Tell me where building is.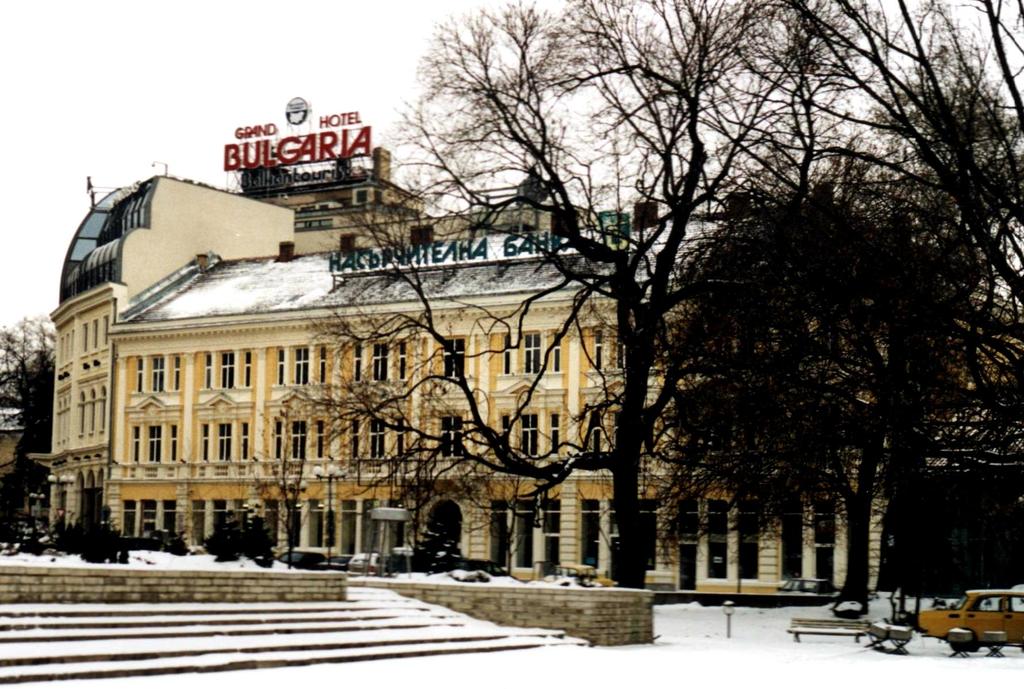
building is at region(27, 146, 877, 590).
